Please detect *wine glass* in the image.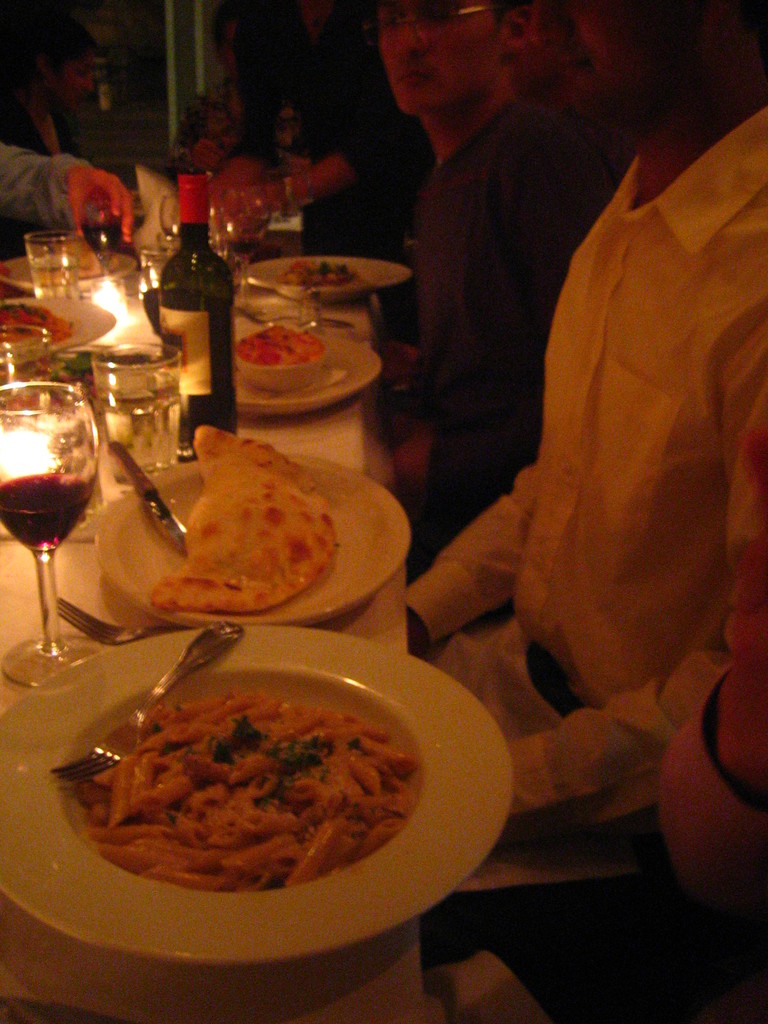
x1=0, y1=384, x2=108, y2=691.
